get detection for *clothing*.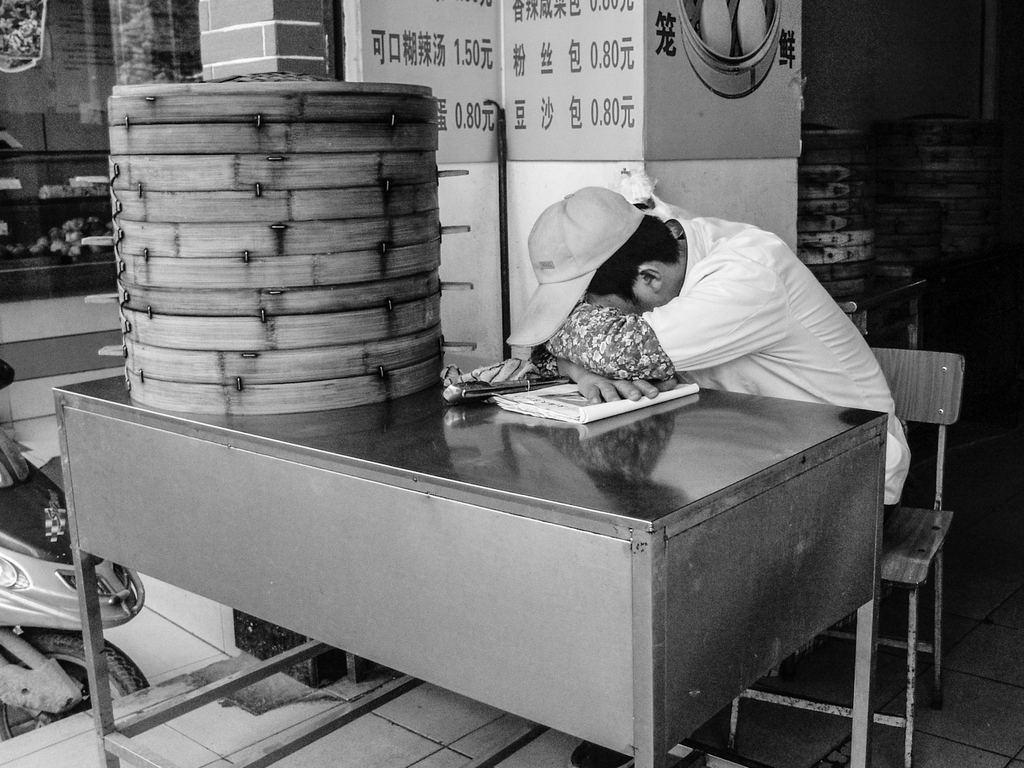
Detection: l=545, t=216, r=916, b=506.
